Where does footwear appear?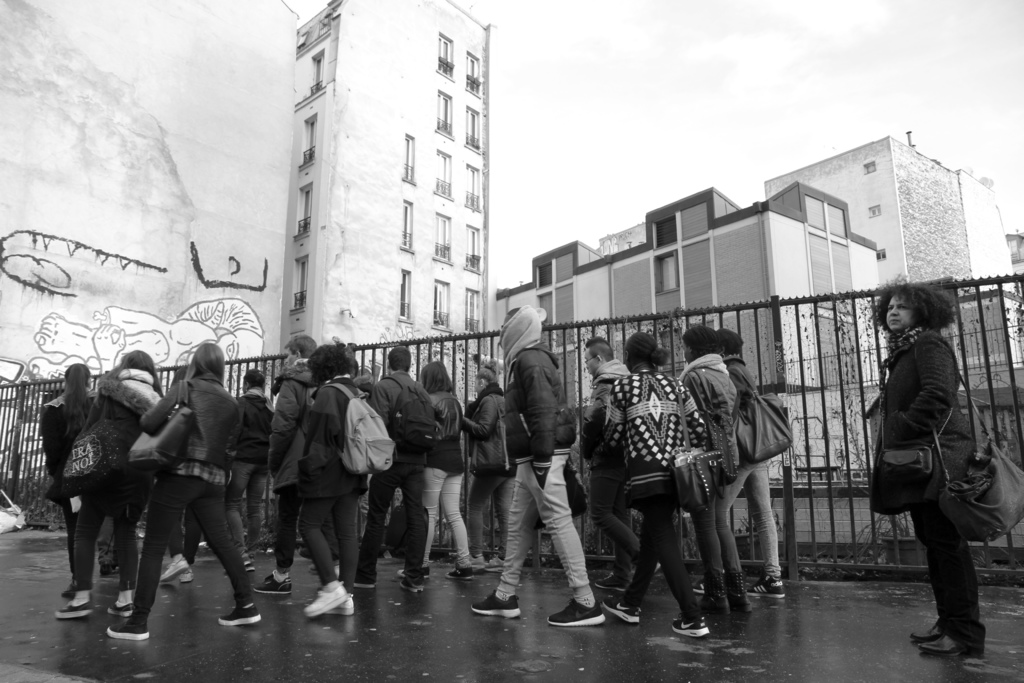
Appears at bbox(672, 614, 710, 638).
